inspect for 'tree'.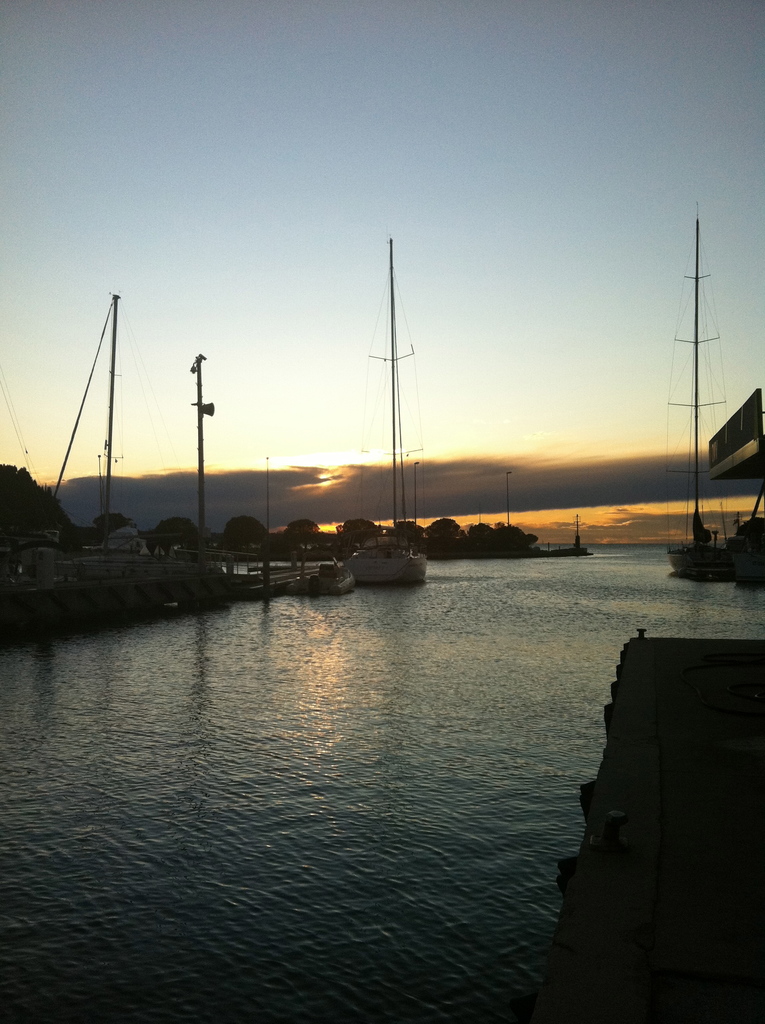
Inspection: BBox(0, 468, 88, 537).
